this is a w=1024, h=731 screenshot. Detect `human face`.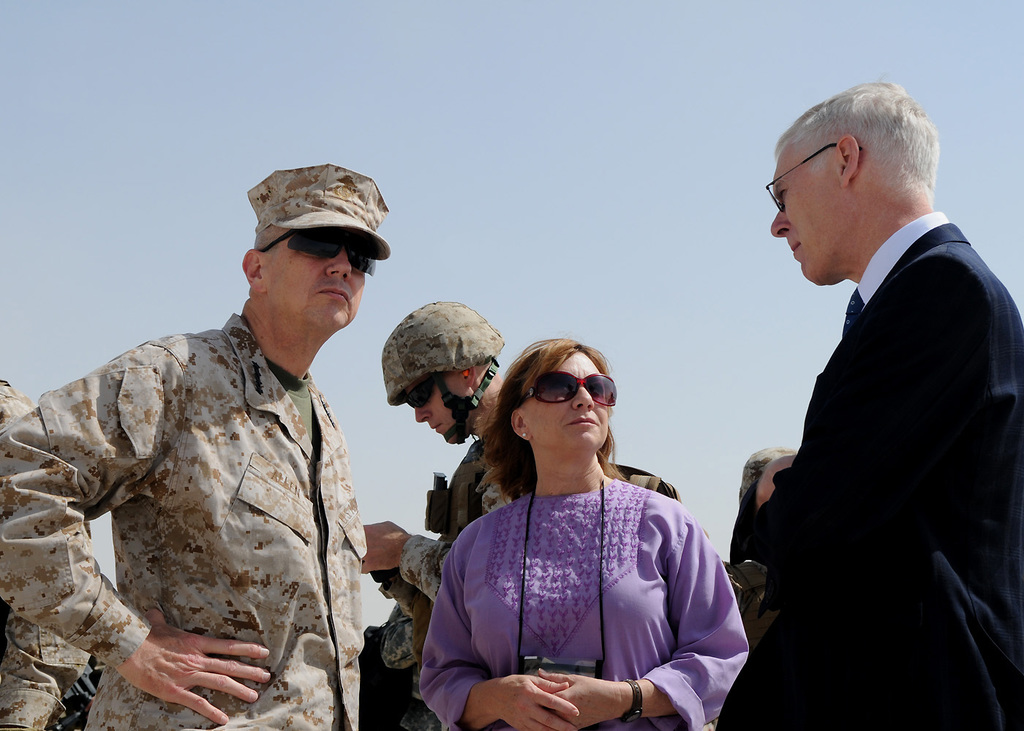
pyautogui.locateOnScreen(768, 151, 840, 284).
